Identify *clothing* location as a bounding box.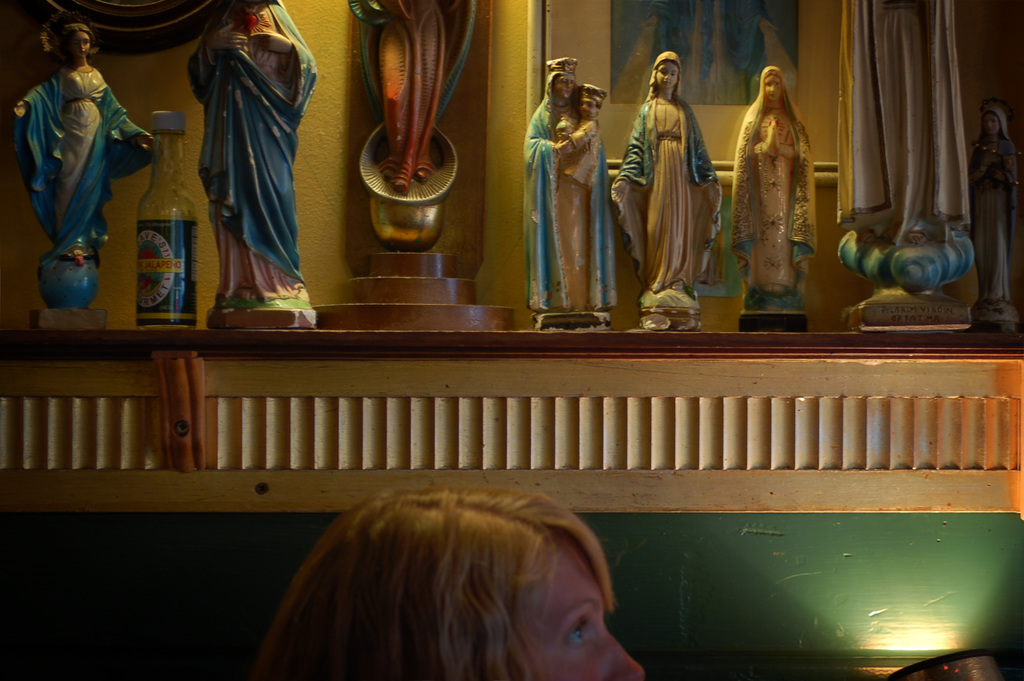
left=8, top=56, right=155, bottom=315.
